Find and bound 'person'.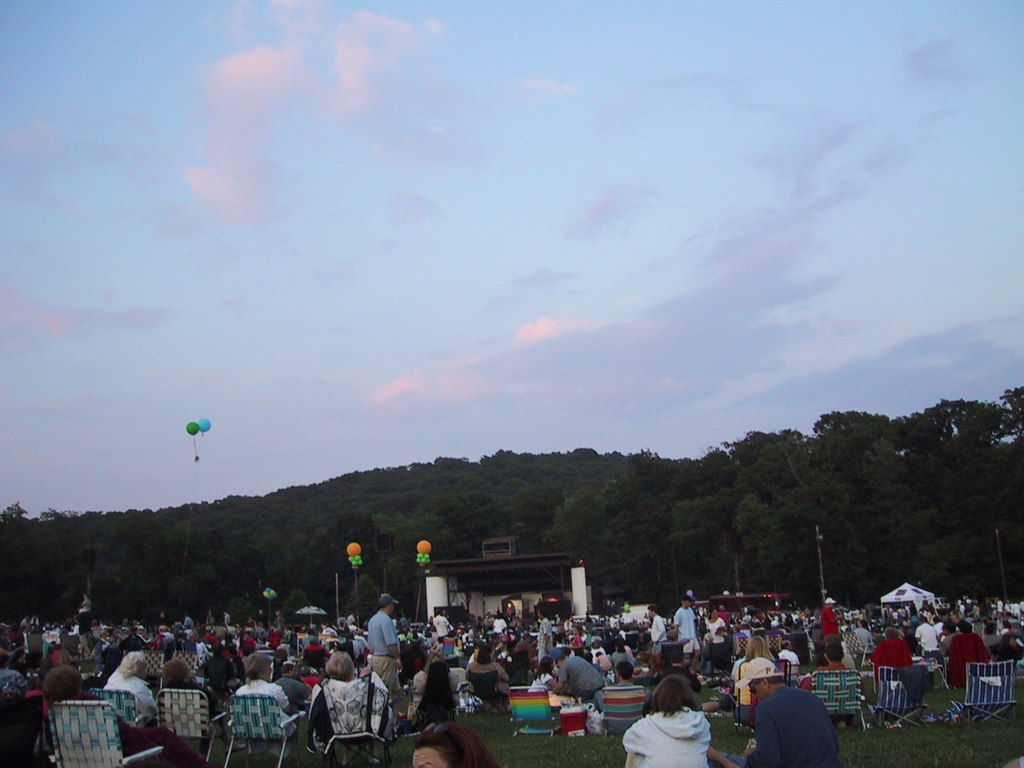
Bound: [x1=733, y1=648, x2=753, y2=680].
